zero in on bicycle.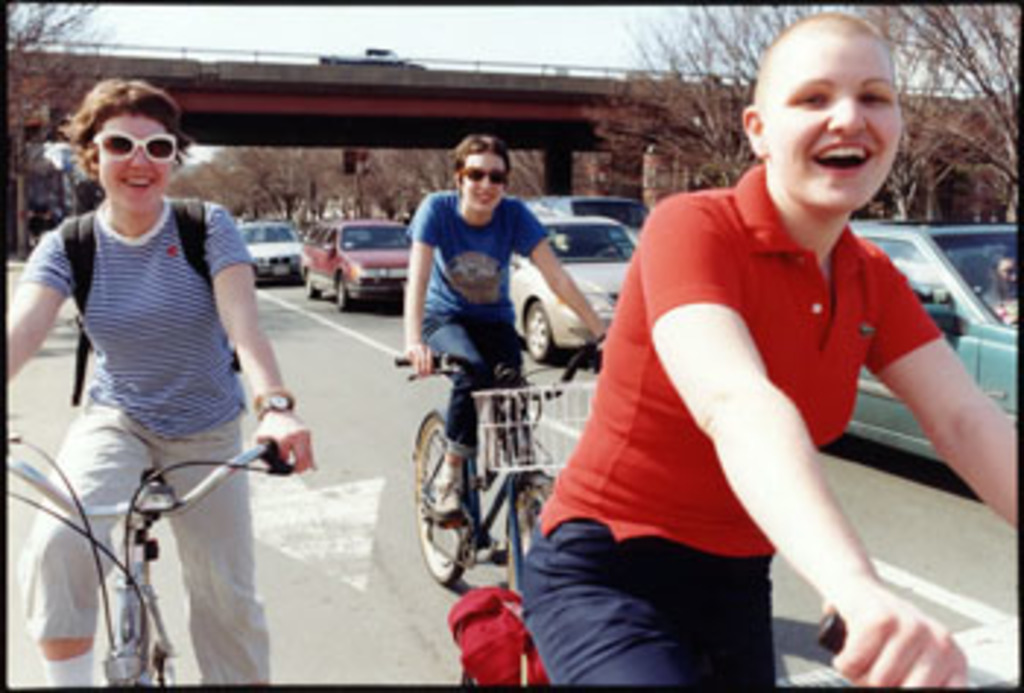
Zeroed in: (453,617,1021,690).
